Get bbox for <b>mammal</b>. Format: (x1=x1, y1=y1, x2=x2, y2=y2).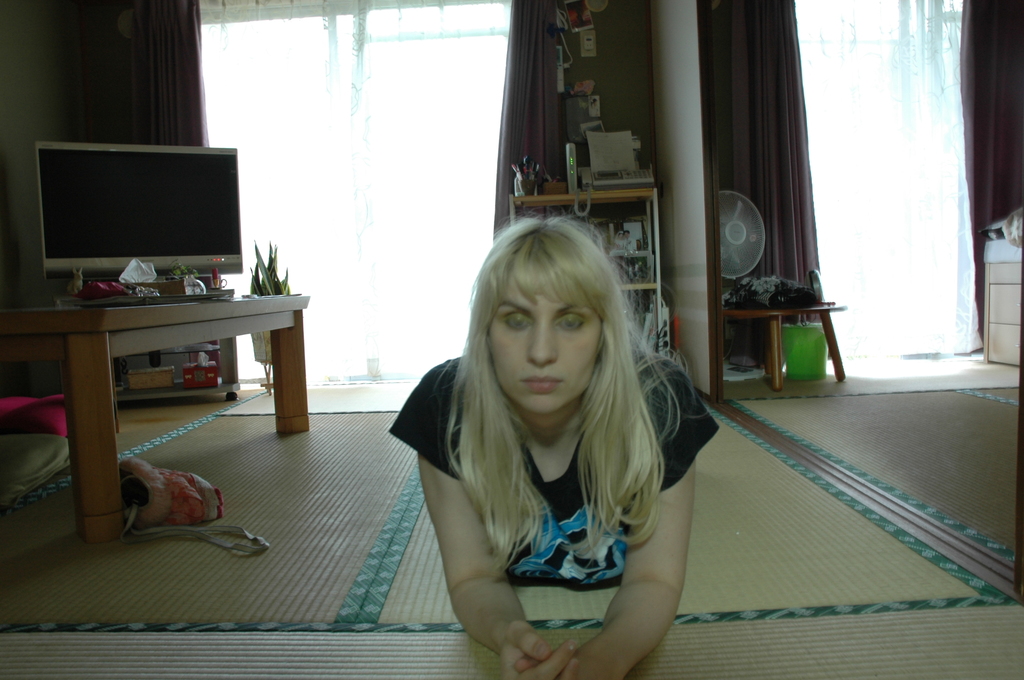
(x1=388, y1=211, x2=718, y2=679).
